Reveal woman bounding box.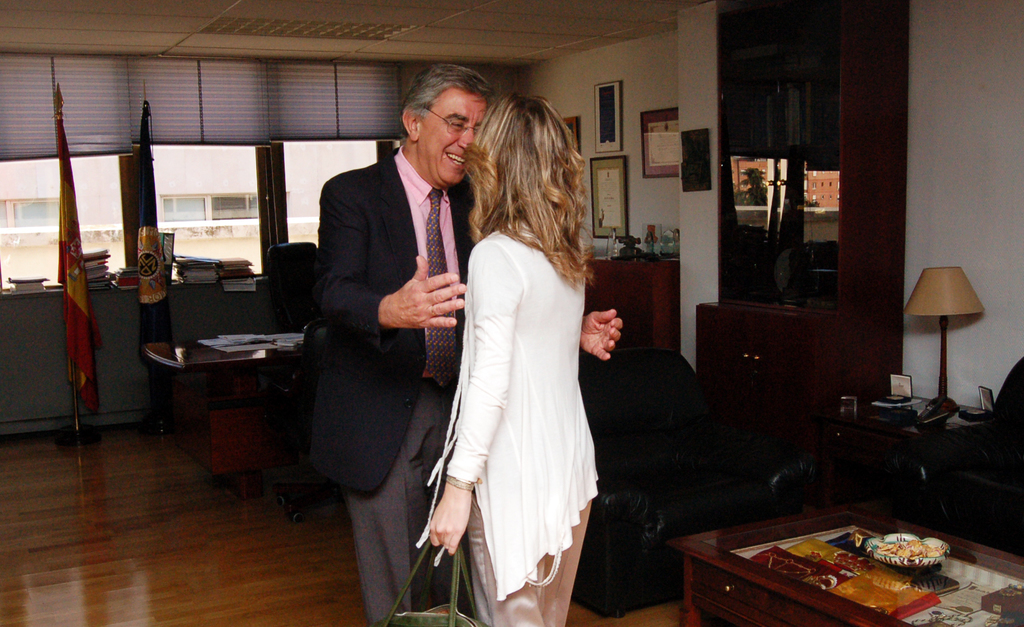
Revealed: x1=439, y1=120, x2=612, y2=626.
